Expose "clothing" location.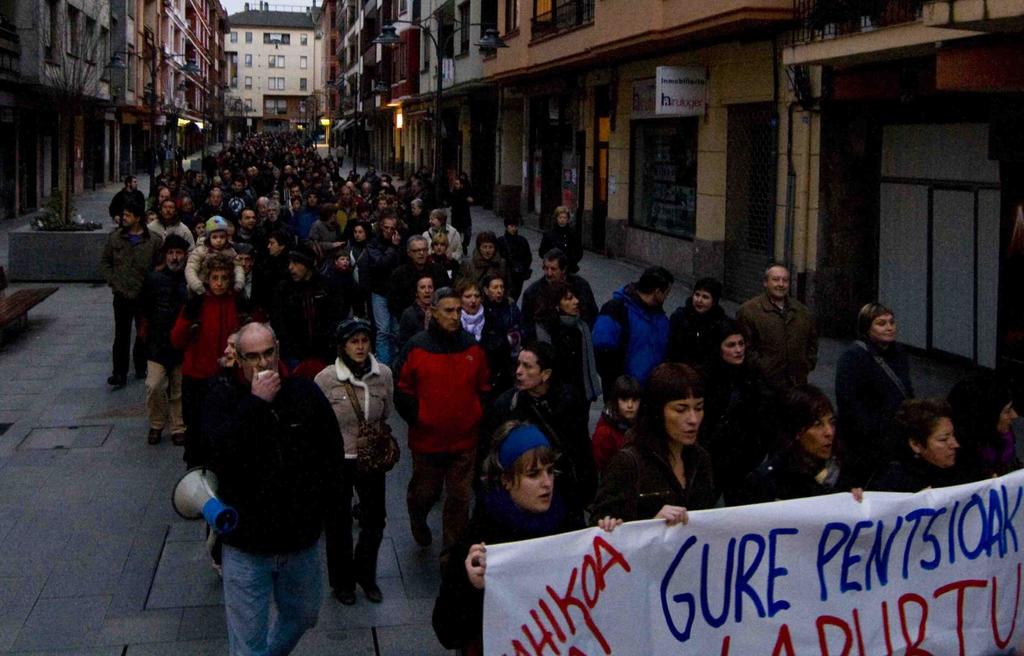
Exposed at x1=168 y1=285 x2=257 y2=457.
